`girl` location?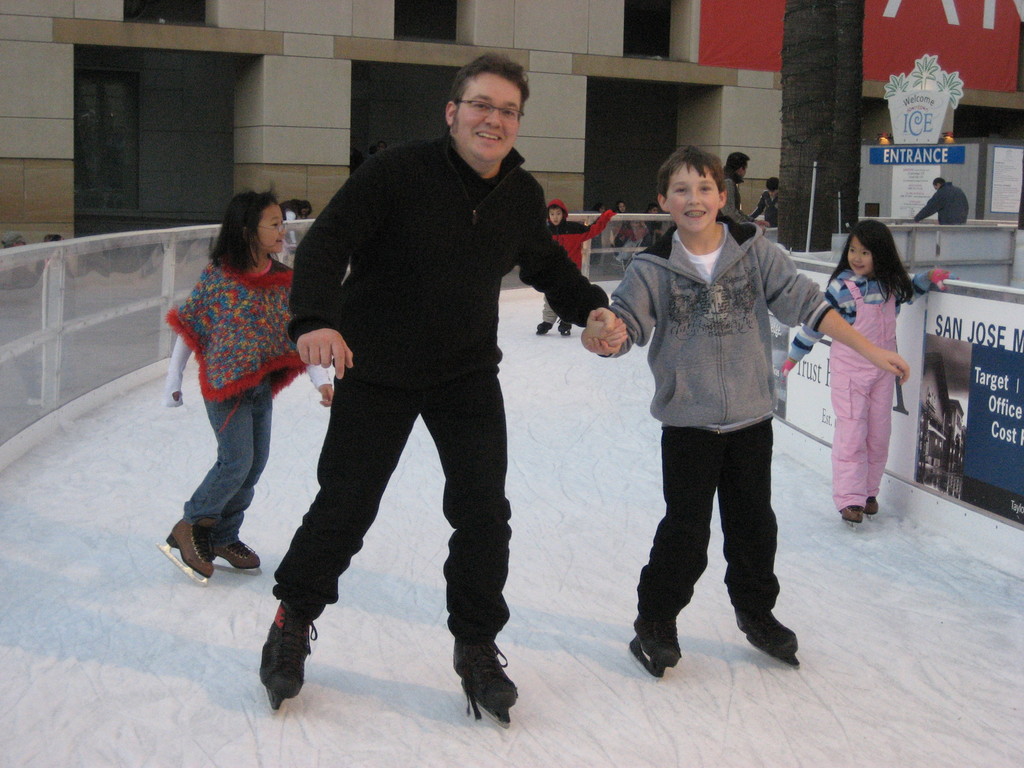
bbox=[778, 213, 956, 526]
